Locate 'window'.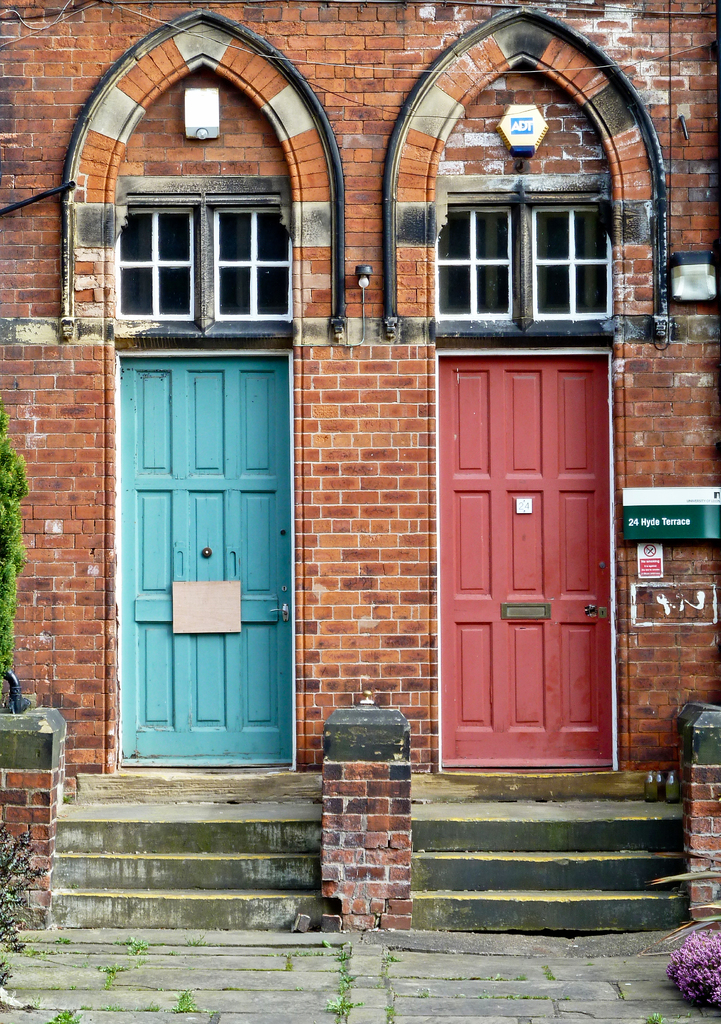
Bounding box: l=435, t=157, r=649, b=324.
